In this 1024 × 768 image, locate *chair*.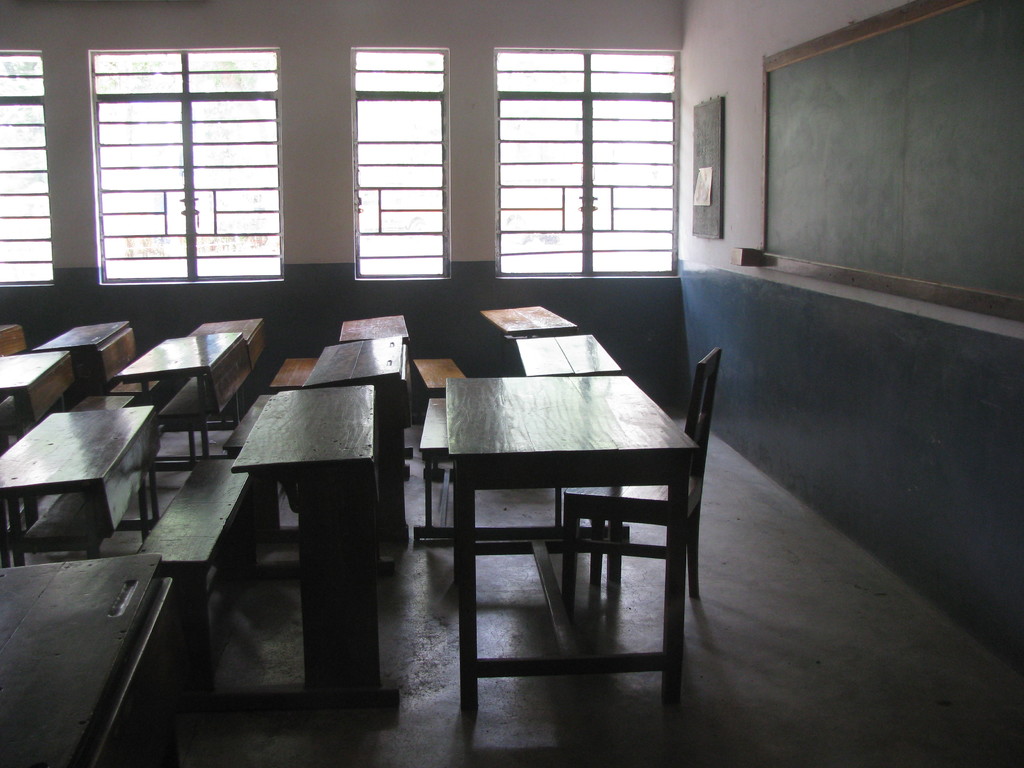
Bounding box: [547,353,711,612].
